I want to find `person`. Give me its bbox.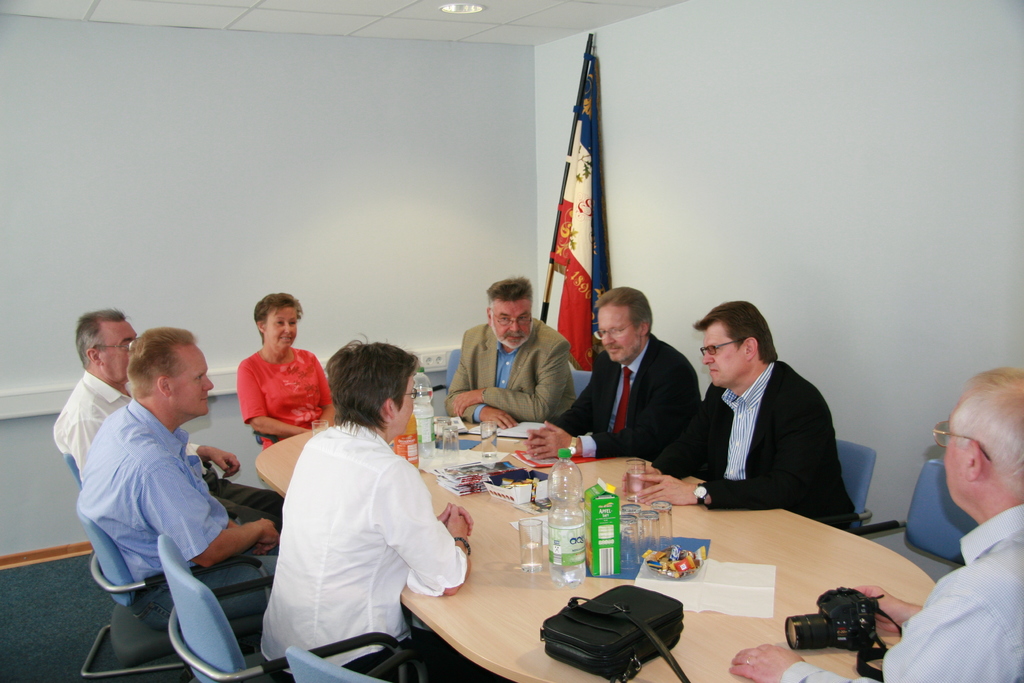
524 286 702 461.
